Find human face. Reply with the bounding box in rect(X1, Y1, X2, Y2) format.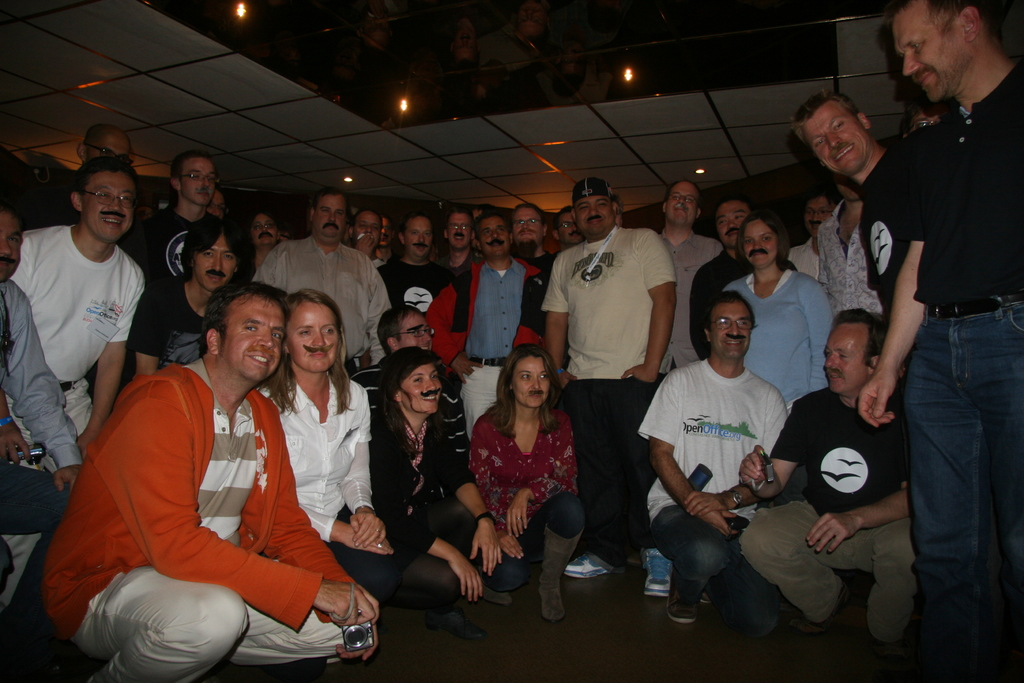
rect(178, 158, 215, 203).
